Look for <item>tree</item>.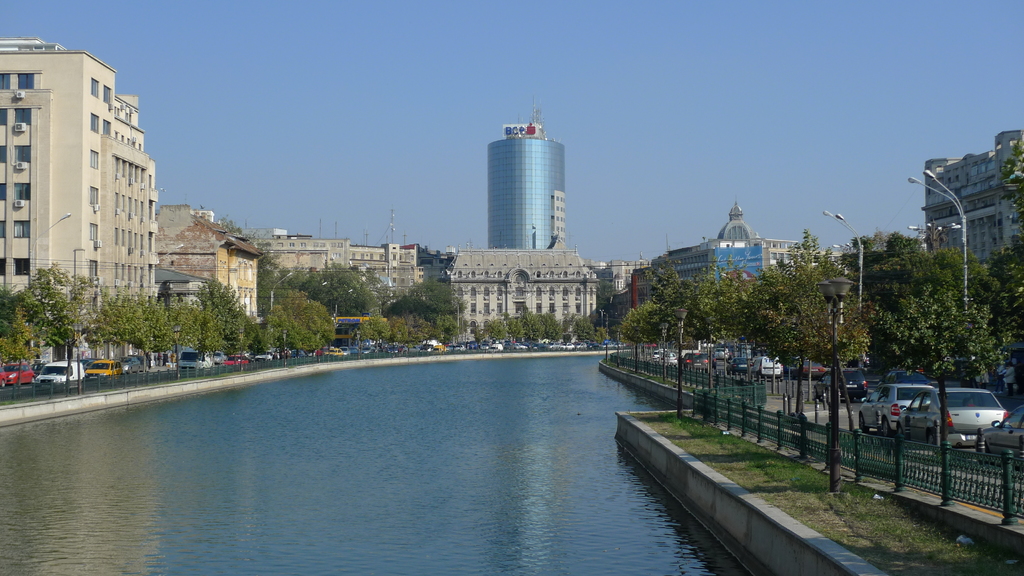
Found: BBox(847, 247, 977, 315).
